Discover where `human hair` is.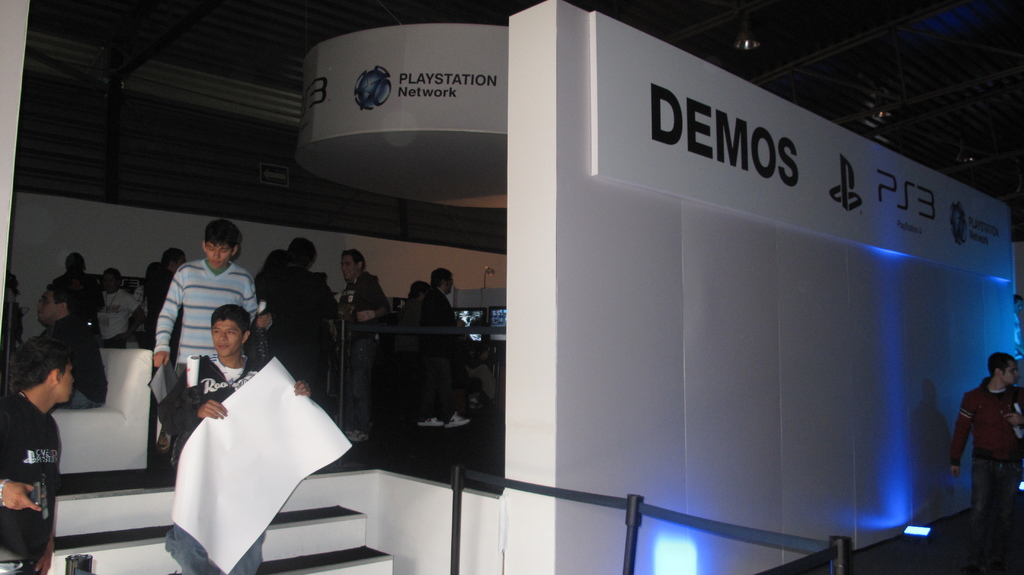
Discovered at box=[10, 347, 71, 410].
